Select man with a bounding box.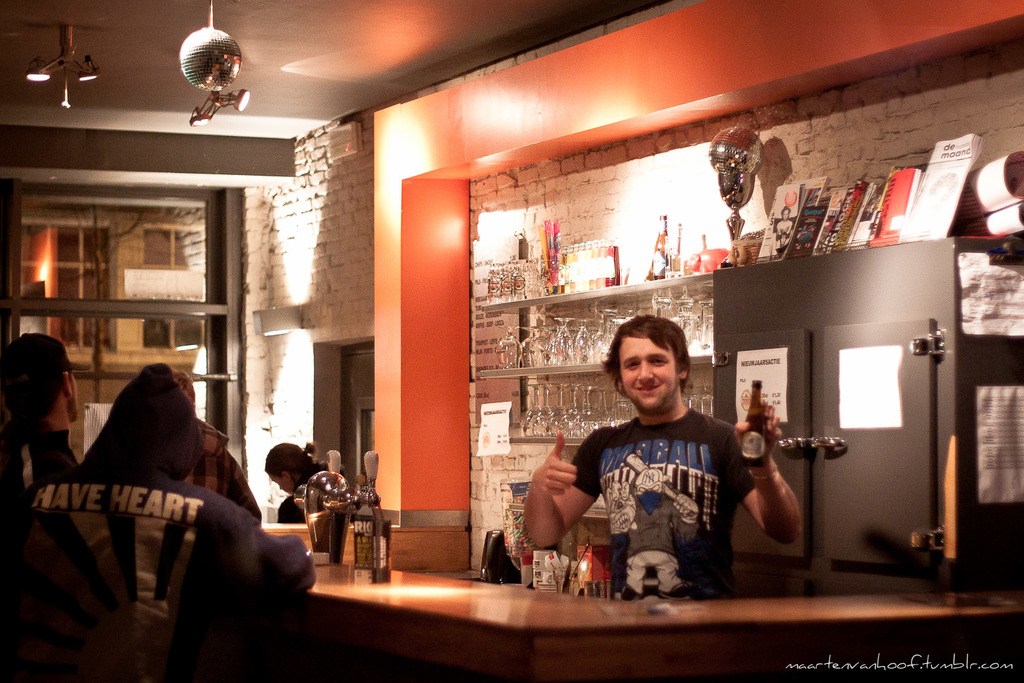
select_region(173, 369, 260, 516).
